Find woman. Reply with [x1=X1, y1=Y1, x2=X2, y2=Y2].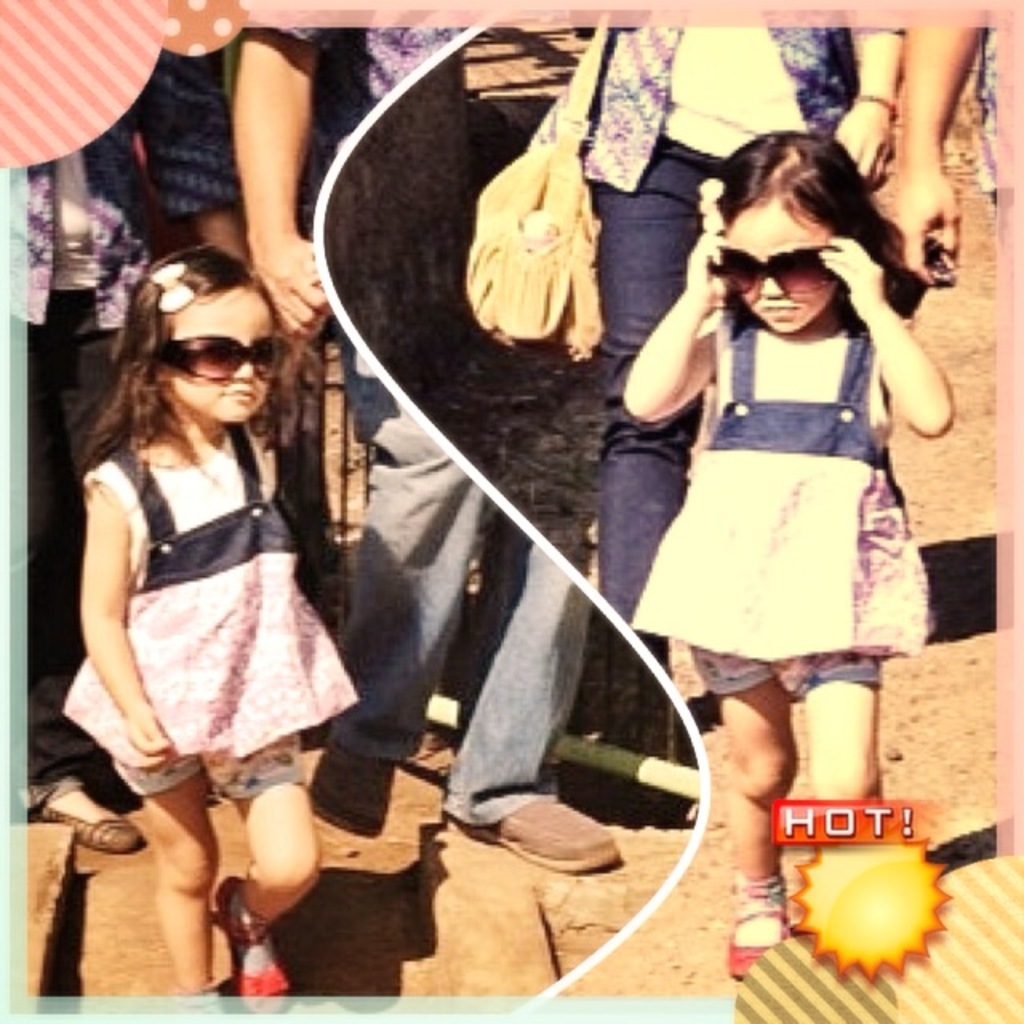
[x1=573, y1=18, x2=883, y2=816].
